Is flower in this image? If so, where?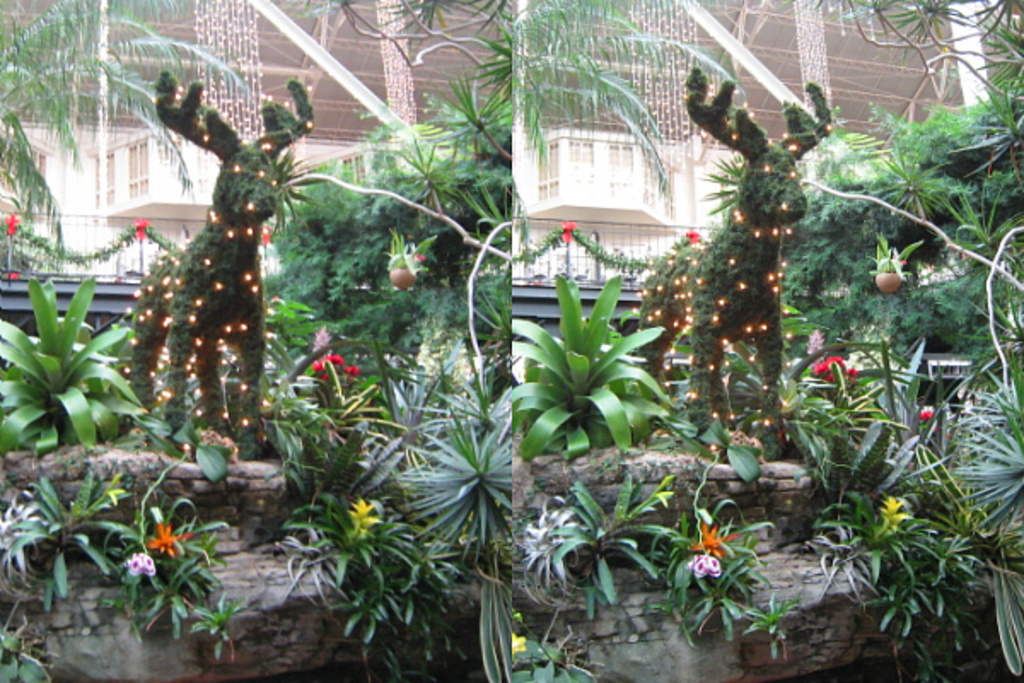
Yes, at <bbox>686, 227, 698, 242</bbox>.
